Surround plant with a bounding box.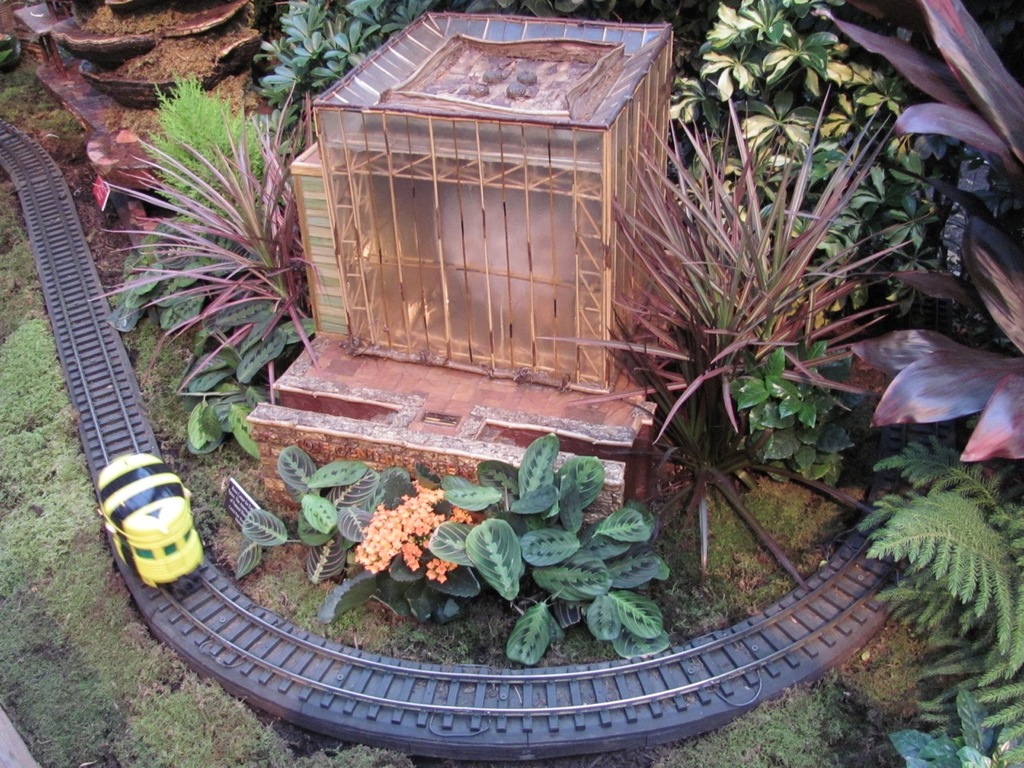
bbox=[103, 218, 318, 453].
